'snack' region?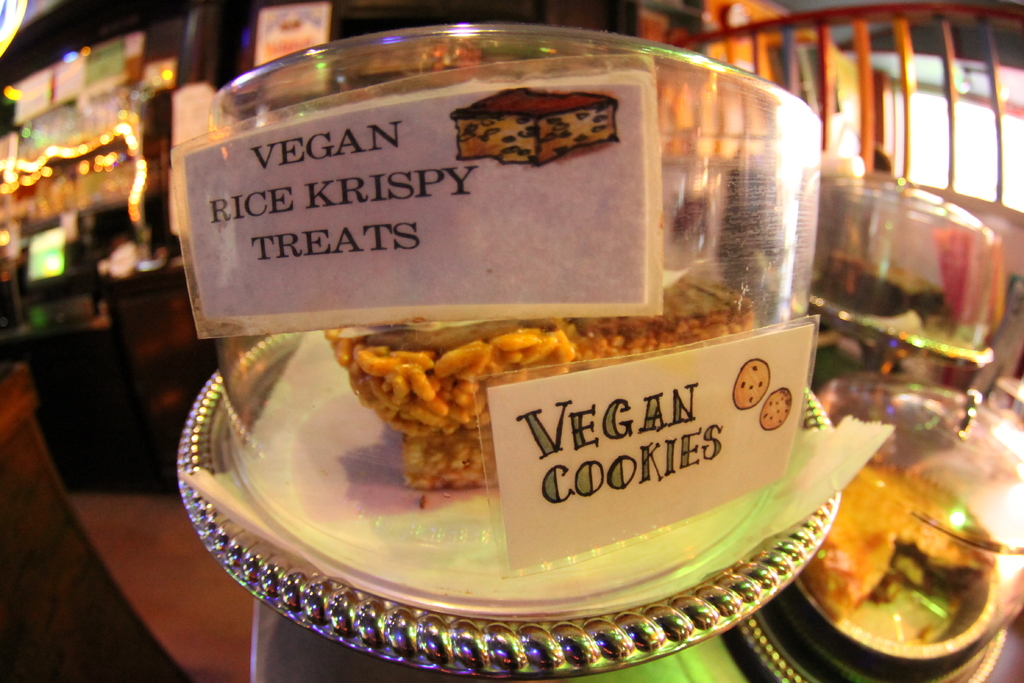
box(803, 459, 1023, 621)
